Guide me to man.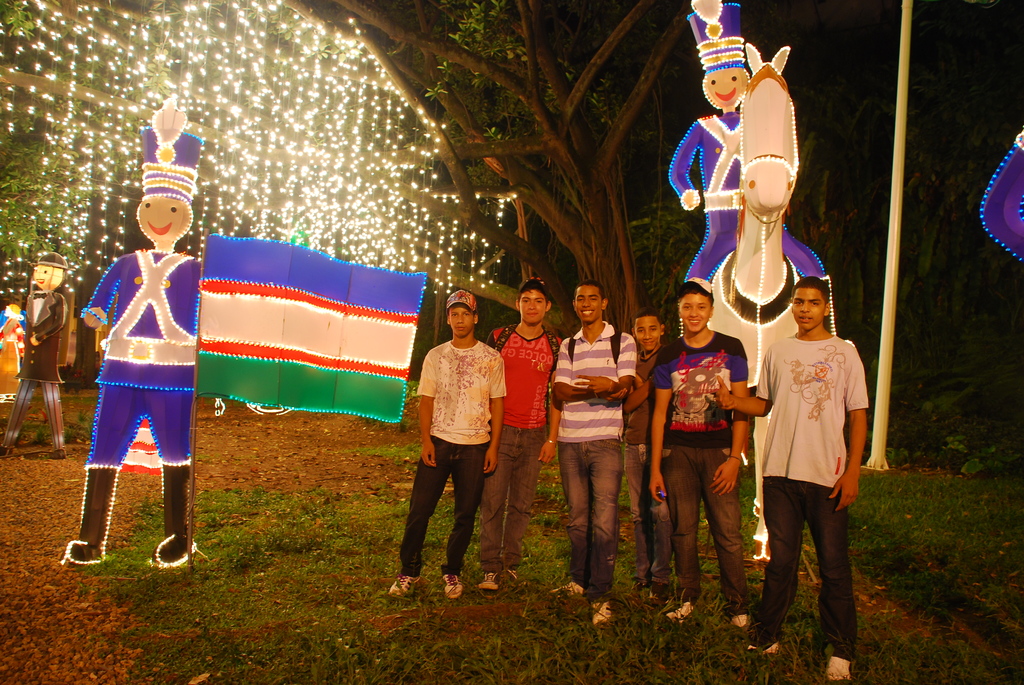
Guidance: <box>616,297,692,607</box>.
